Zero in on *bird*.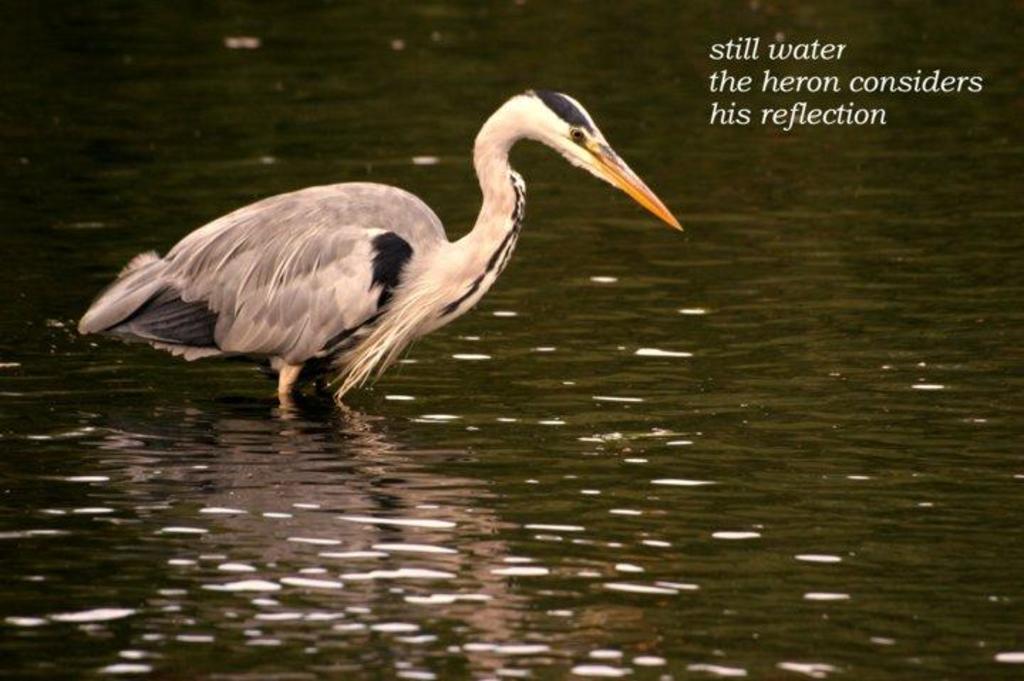
Zeroed in: bbox=[67, 114, 684, 417].
